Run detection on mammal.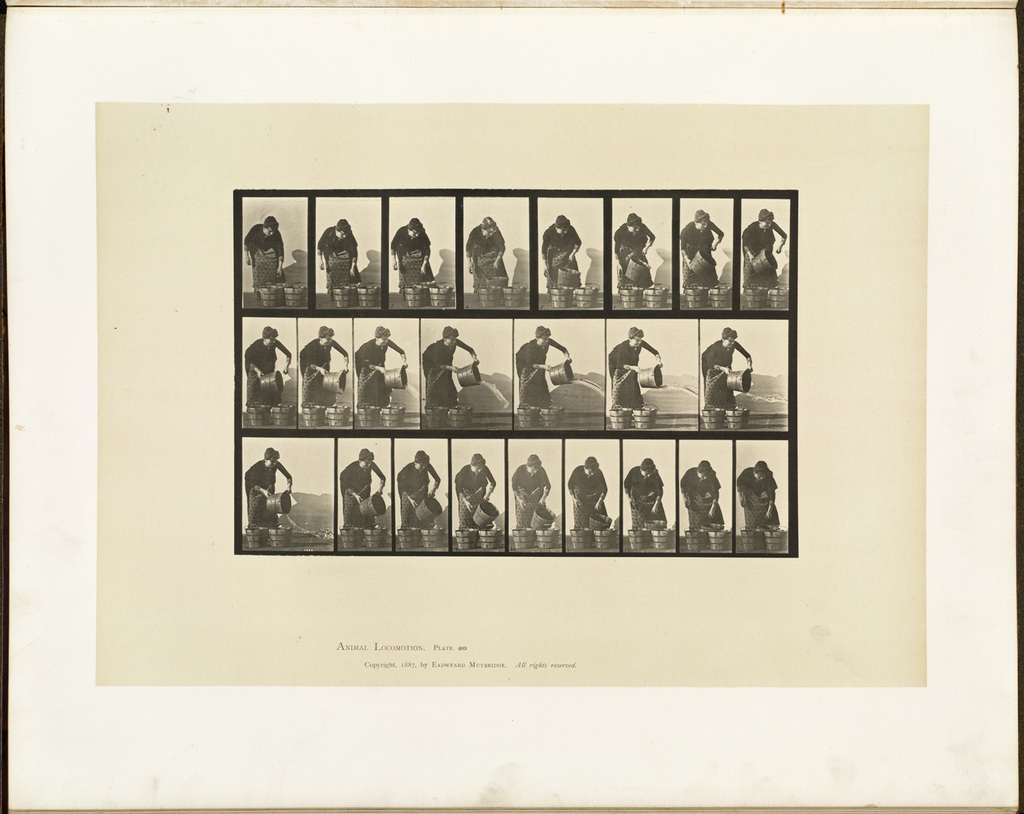
Result: [242, 321, 293, 407].
